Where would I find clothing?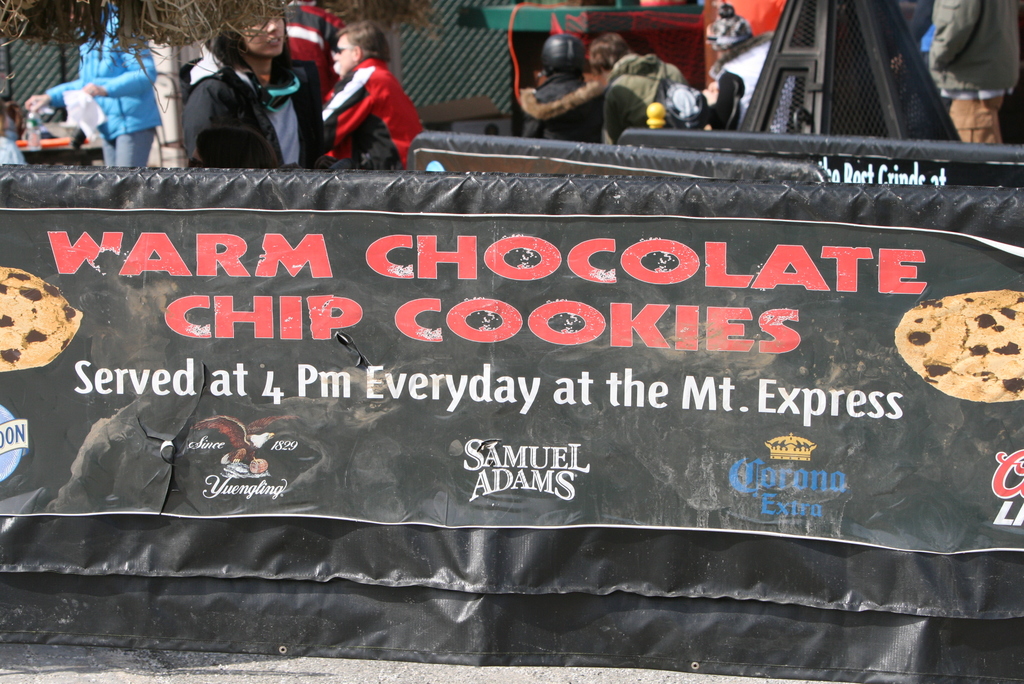
At {"x1": 521, "y1": 73, "x2": 607, "y2": 143}.
